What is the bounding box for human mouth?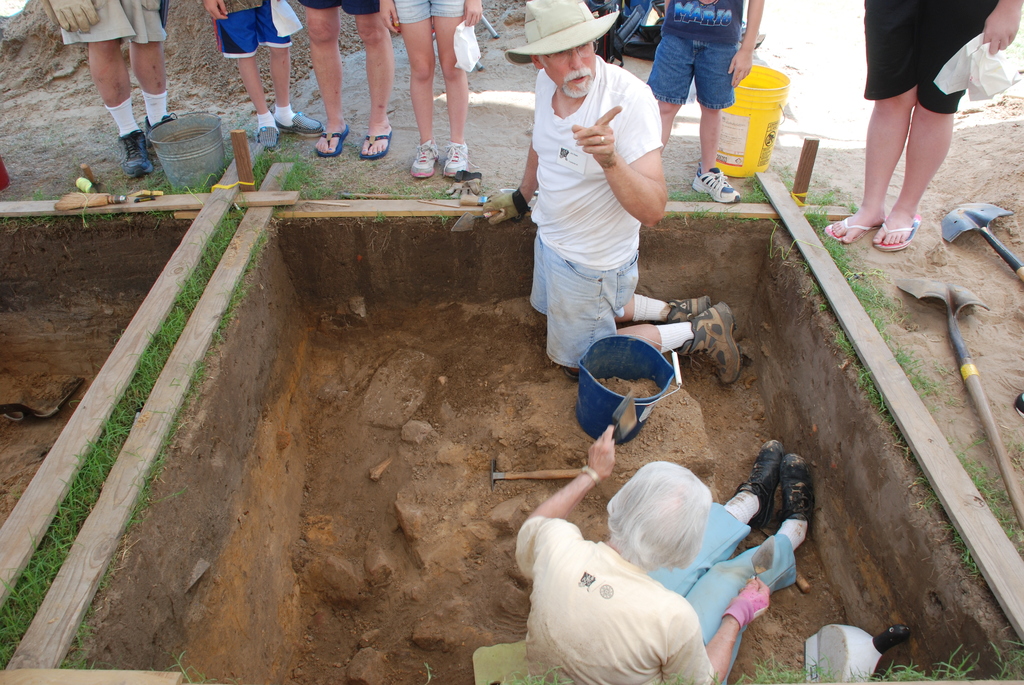
bbox=(570, 78, 586, 82).
